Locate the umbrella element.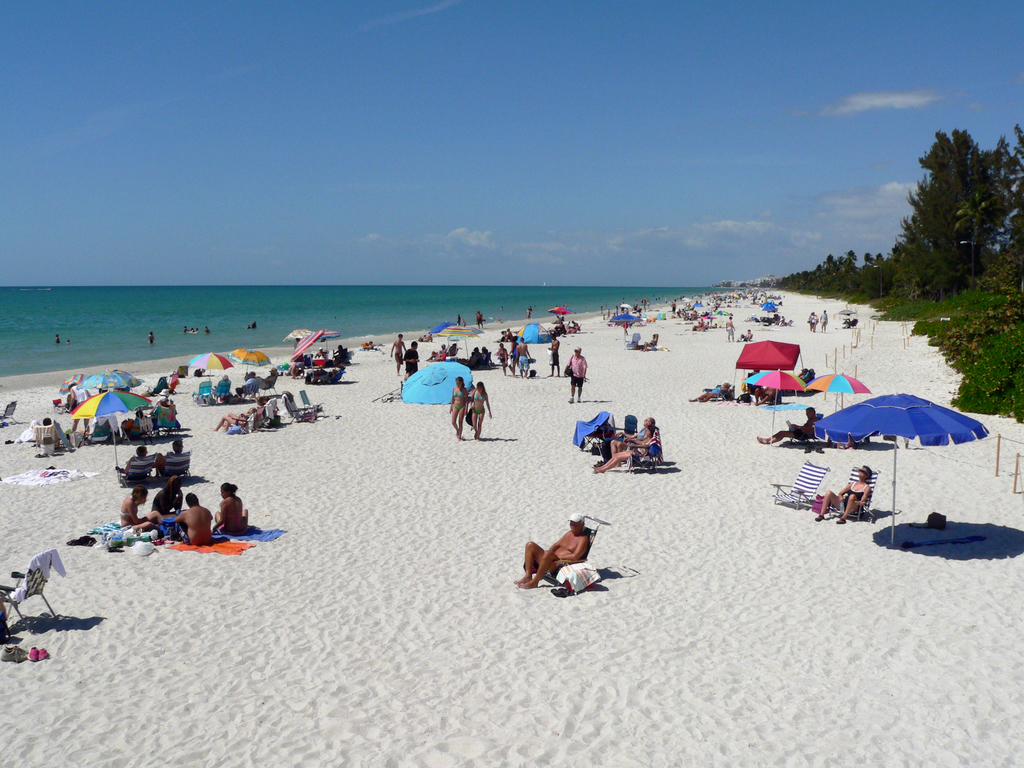
Element bbox: <bbox>316, 328, 339, 351</bbox>.
